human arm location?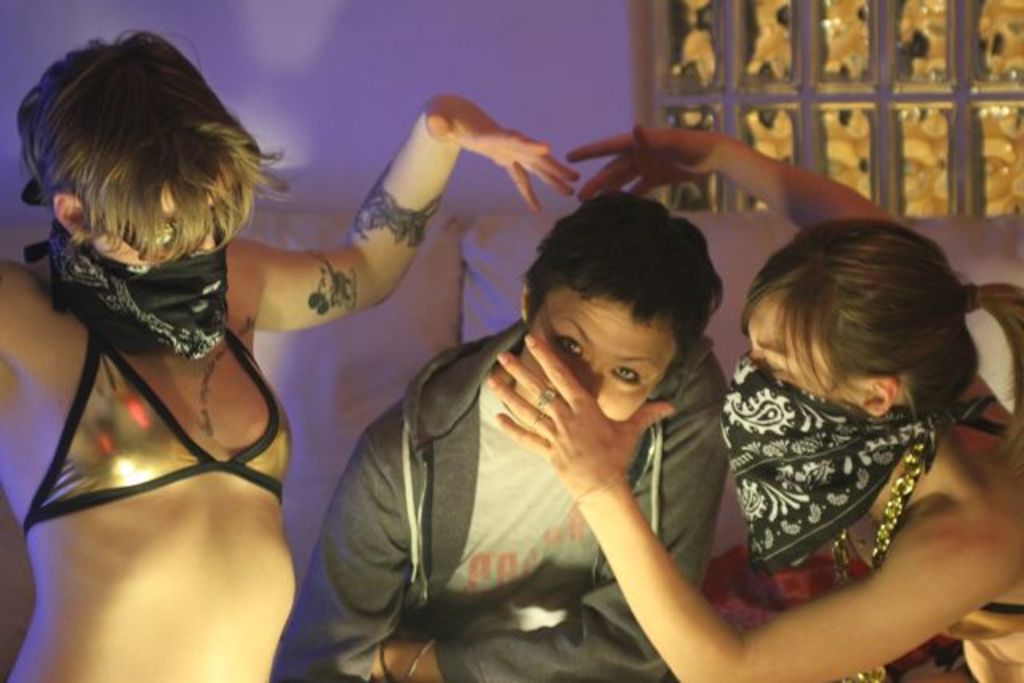
<bbox>269, 102, 584, 338</bbox>
